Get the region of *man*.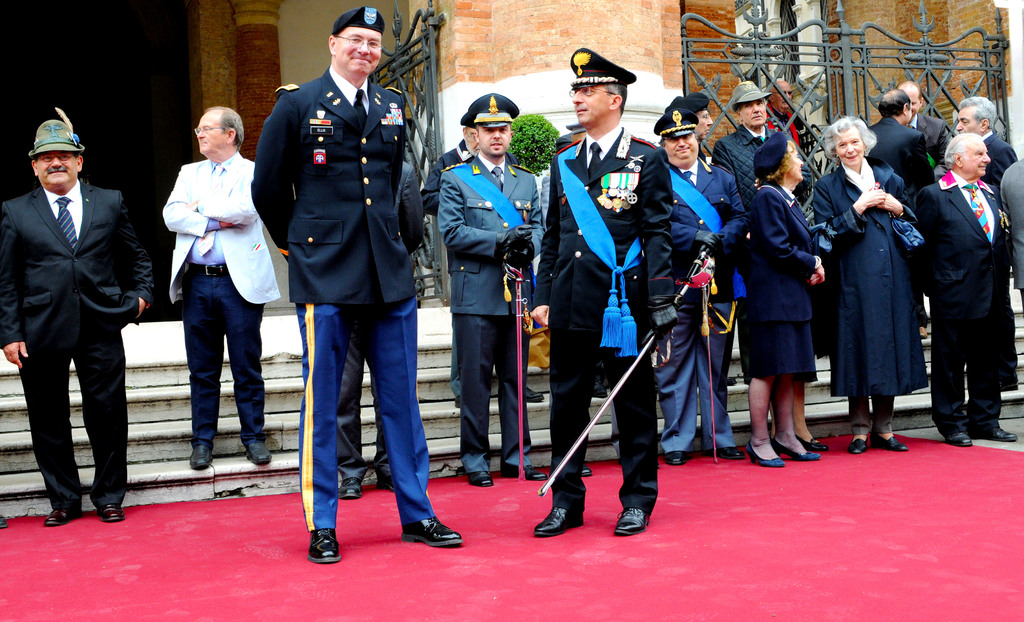
pyautogui.locateOnScreen(164, 102, 282, 469).
